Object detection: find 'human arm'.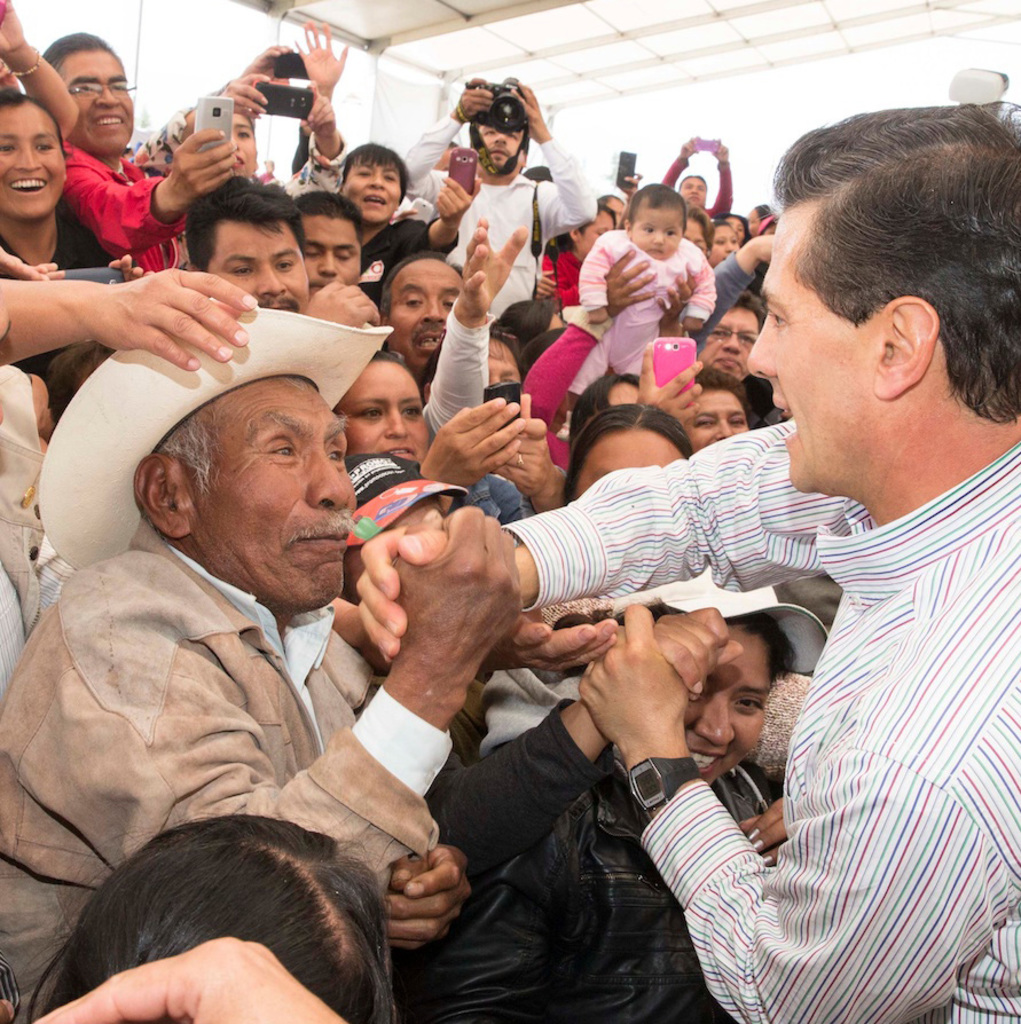
(left=375, top=837, right=455, bottom=948).
